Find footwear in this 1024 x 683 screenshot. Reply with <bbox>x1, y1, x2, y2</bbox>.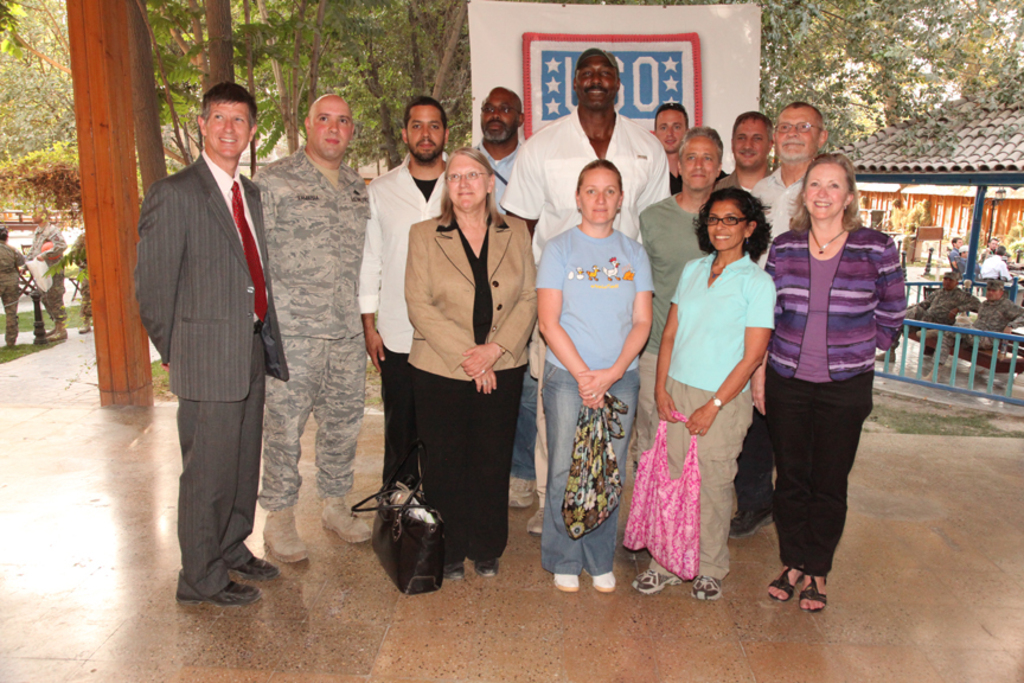
<bbox>173, 566, 258, 604</bbox>.
